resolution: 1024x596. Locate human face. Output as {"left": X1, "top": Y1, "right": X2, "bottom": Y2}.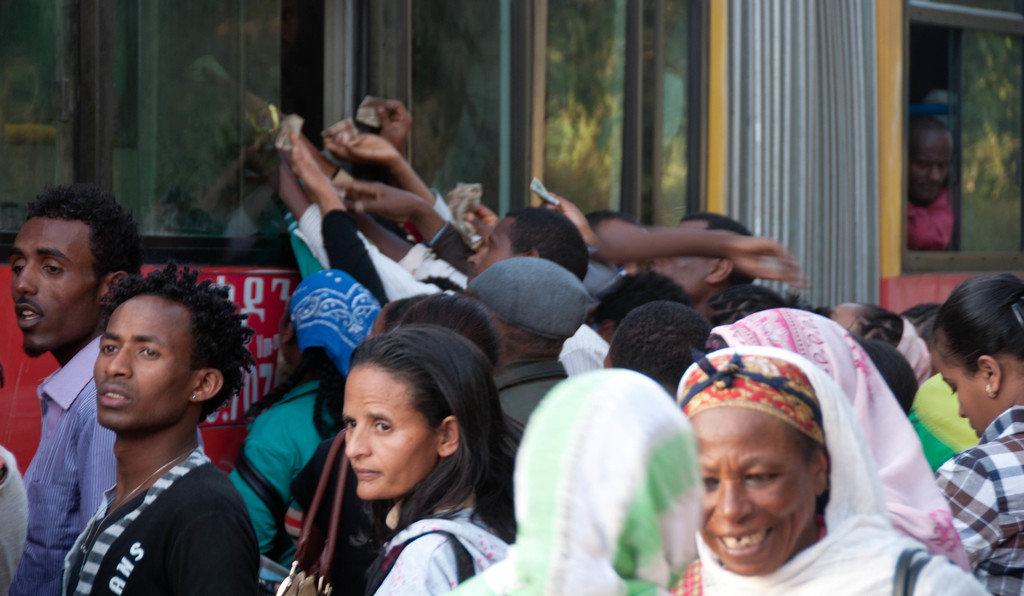
{"left": 698, "top": 409, "right": 820, "bottom": 576}.
